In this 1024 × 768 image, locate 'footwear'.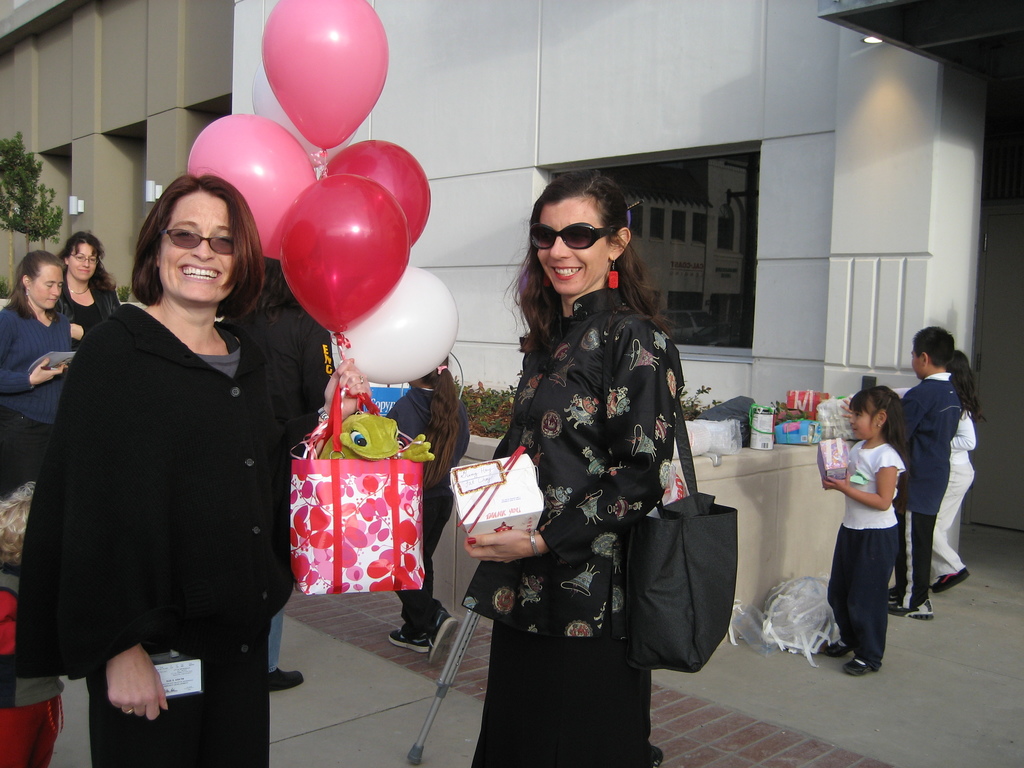
Bounding box: box=[890, 600, 933, 620].
